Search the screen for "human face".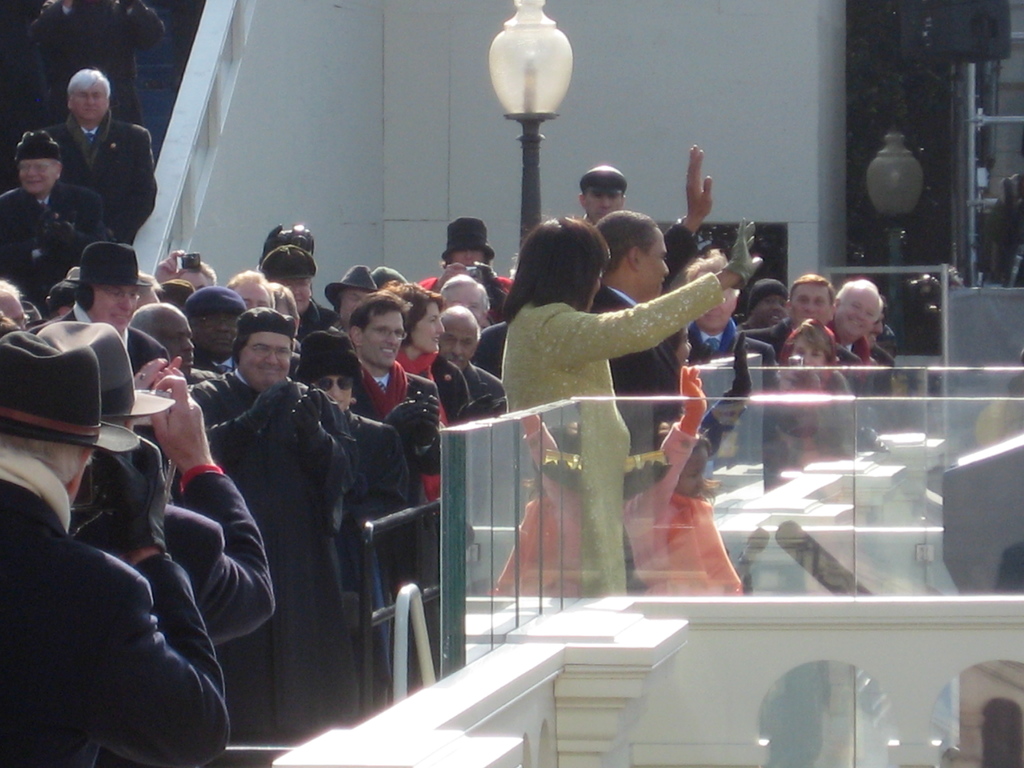
Found at bbox(438, 317, 479, 367).
